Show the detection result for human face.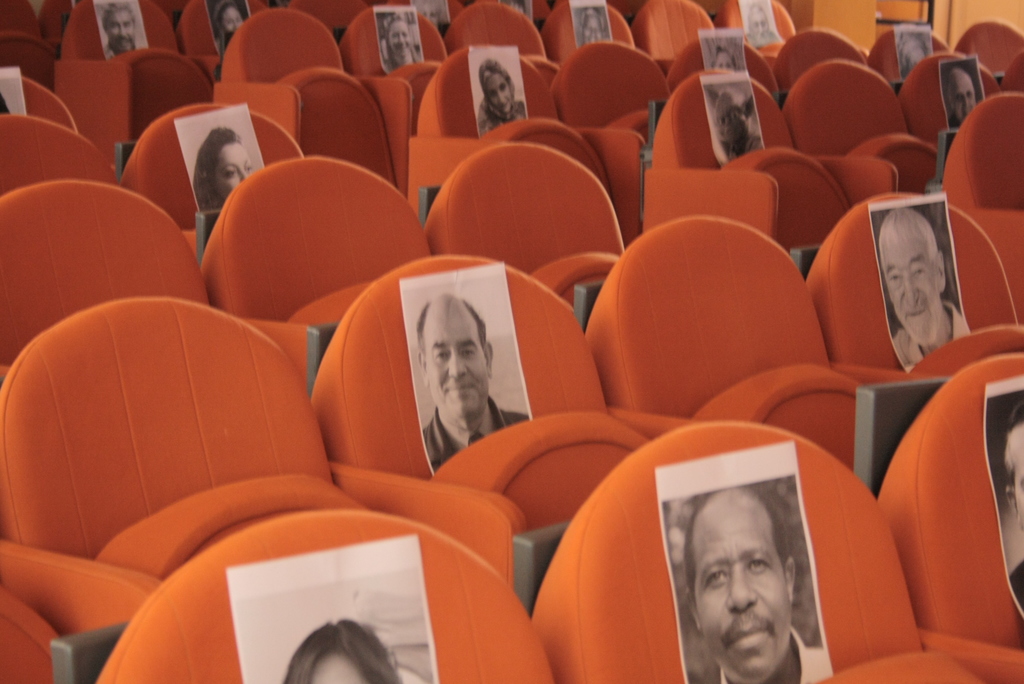
(954,77,975,120).
